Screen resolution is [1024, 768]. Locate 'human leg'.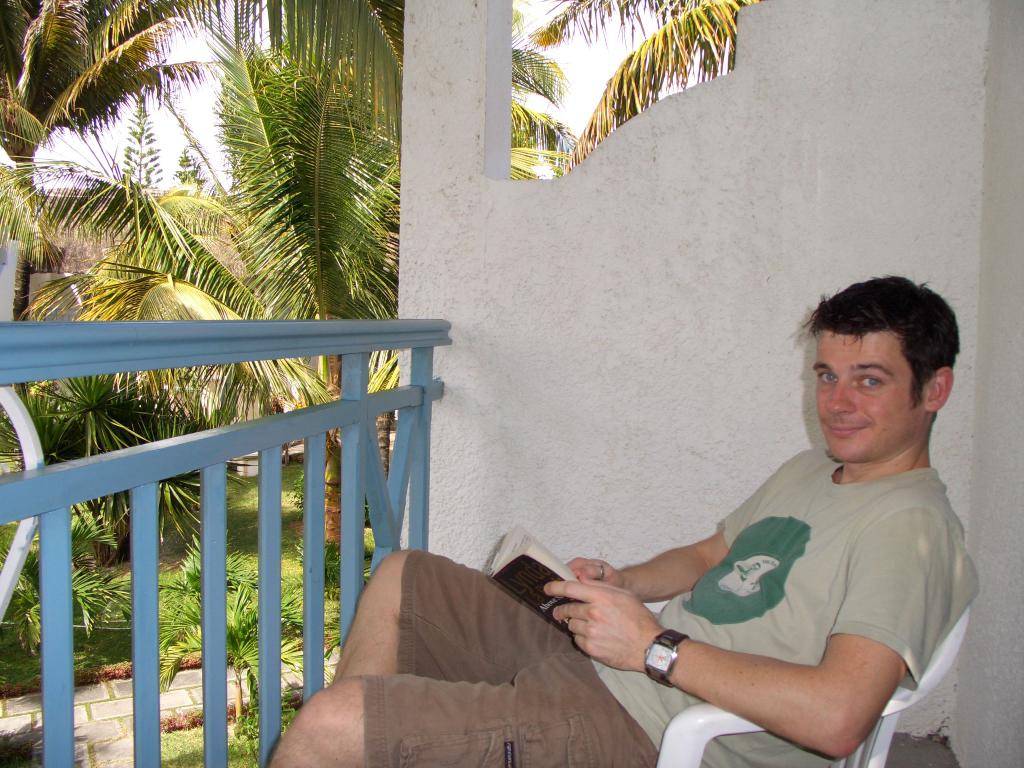
box=[329, 550, 592, 678].
